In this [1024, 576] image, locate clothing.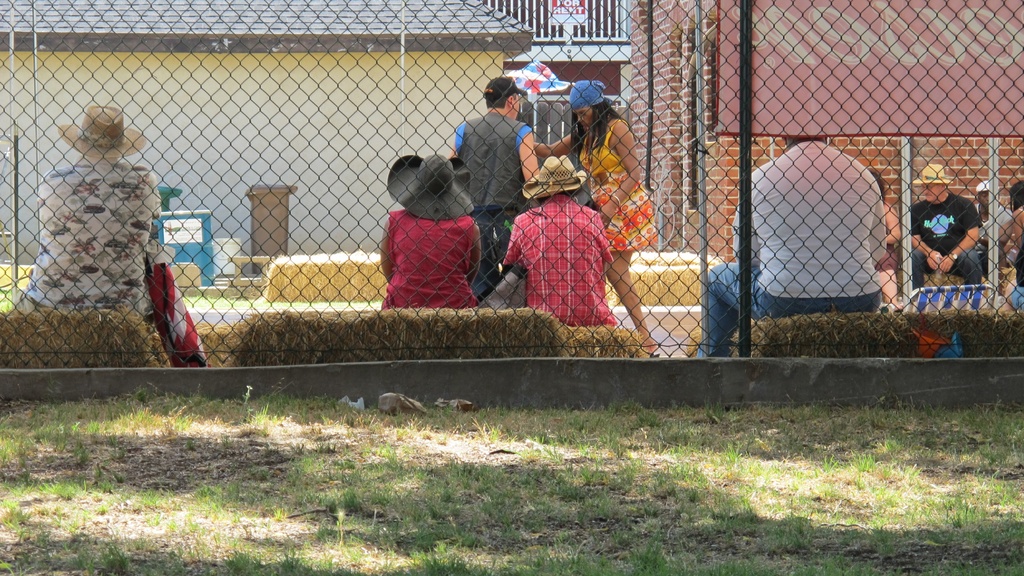
Bounding box: pyautogui.locateOnScreen(381, 211, 471, 313).
